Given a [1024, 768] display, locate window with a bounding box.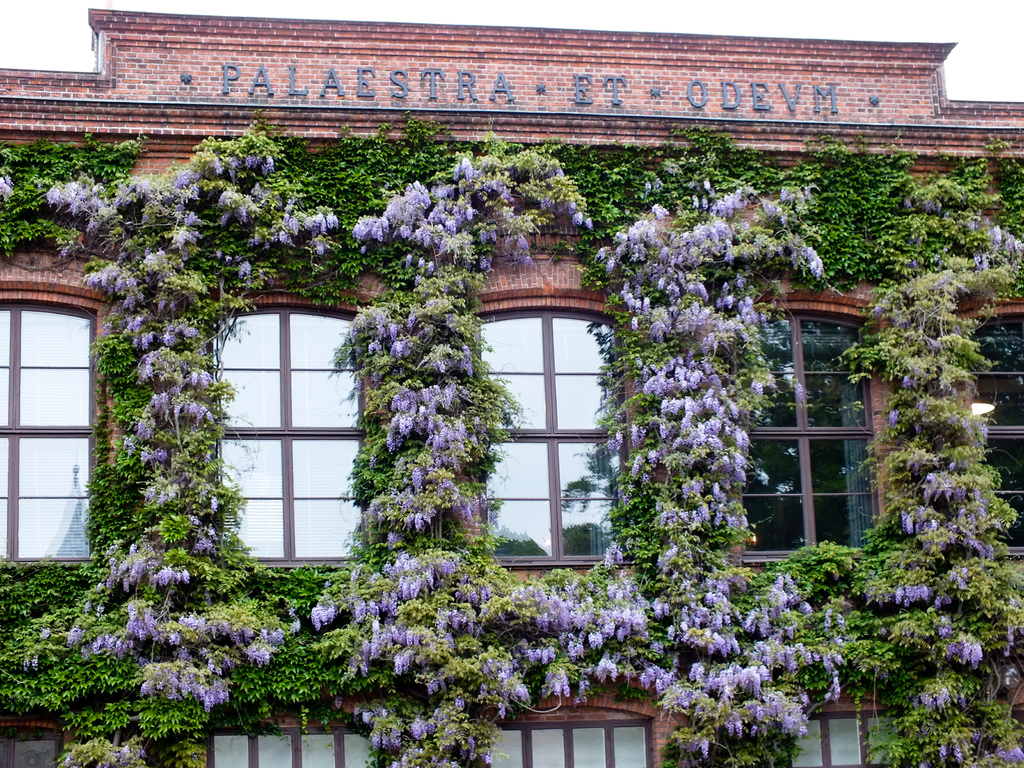
Located: x1=1, y1=717, x2=74, y2=767.
